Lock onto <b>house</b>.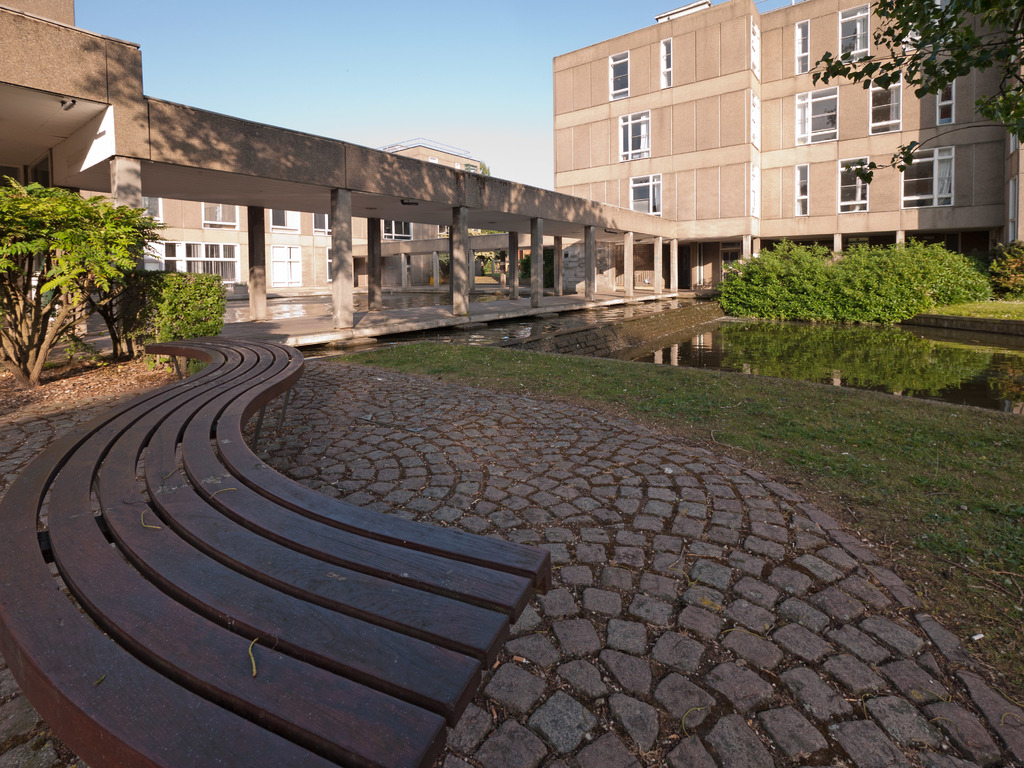
Locked: bbox(350, 136, 483, 288).
